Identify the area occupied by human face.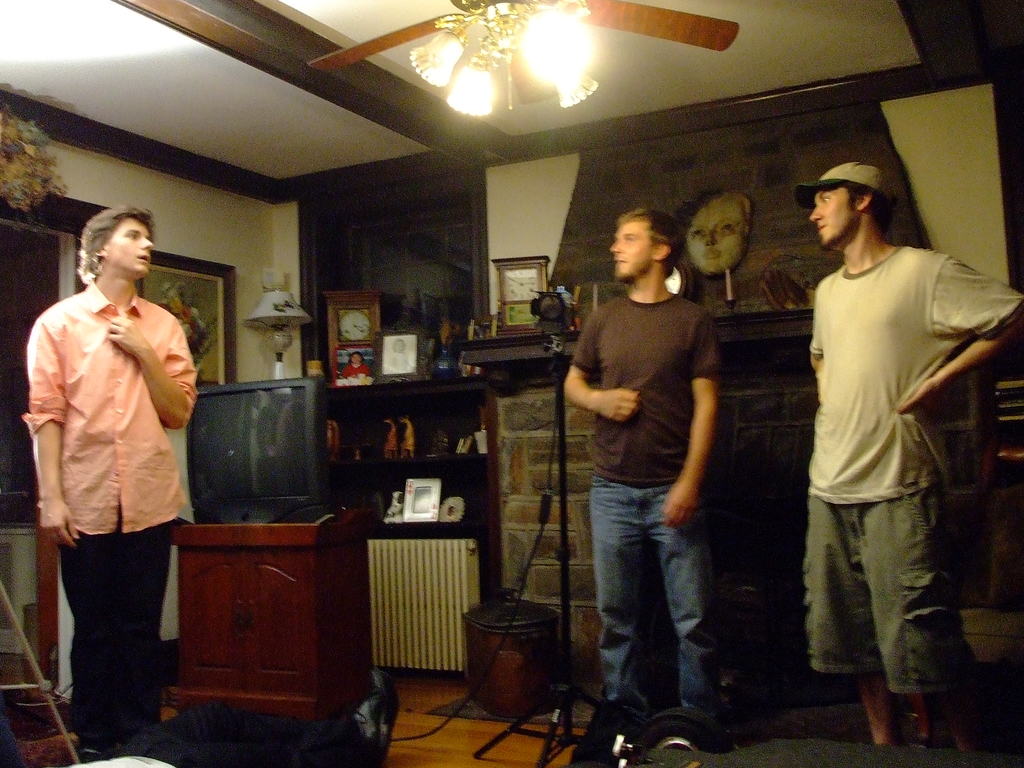
Area: (608, 221, 656, 284).
